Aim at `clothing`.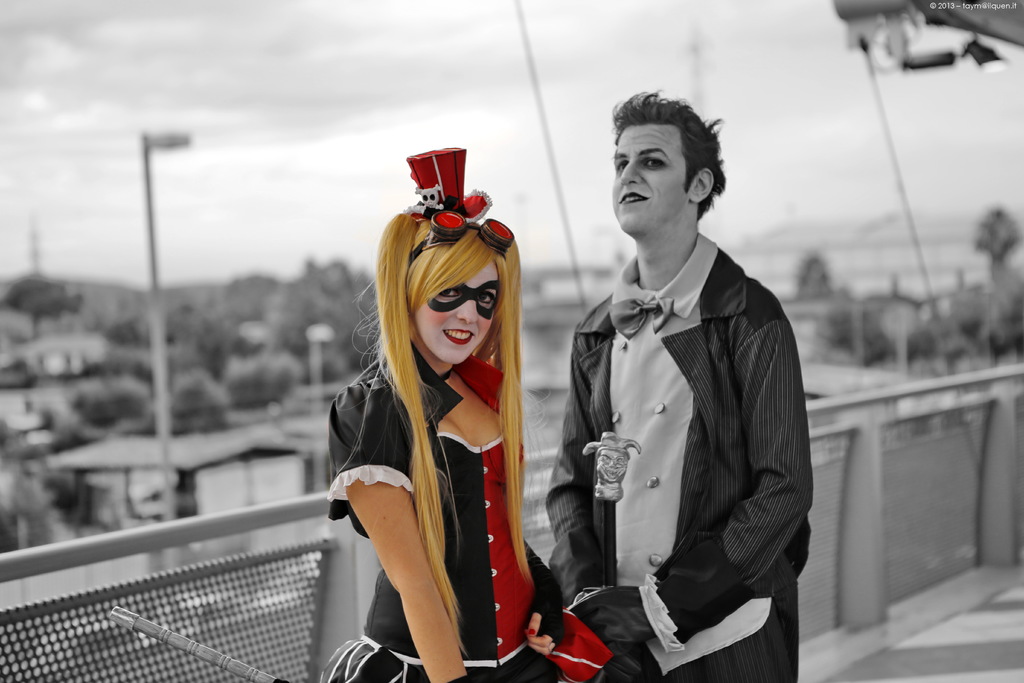
Aimed at (323, 350, 550, 674).
